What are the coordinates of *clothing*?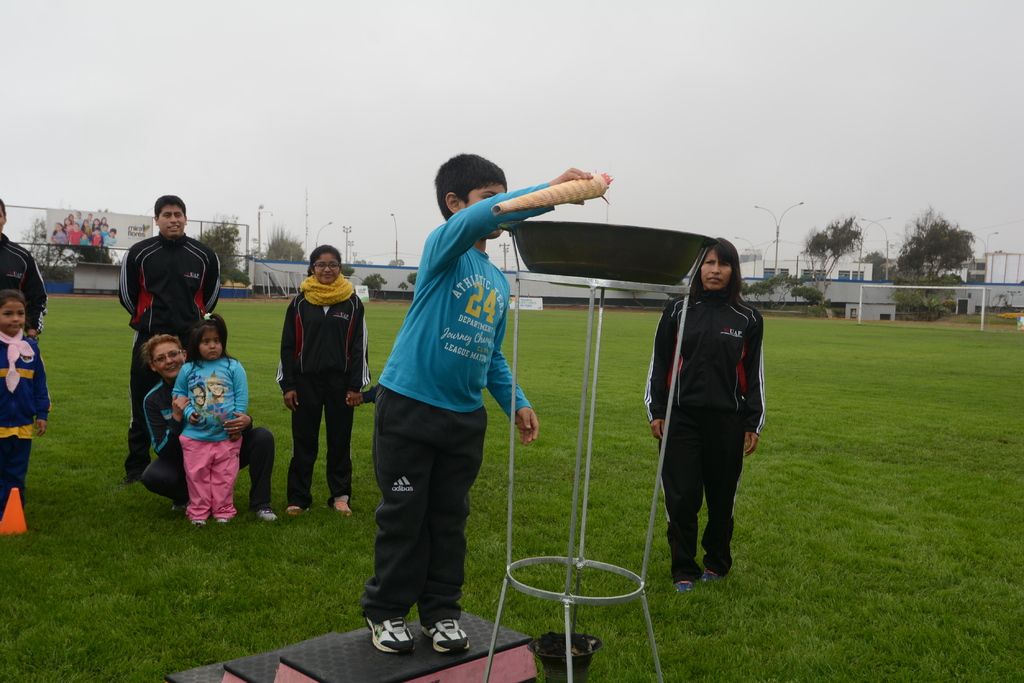
select_region(356, 180, 557, 627).
